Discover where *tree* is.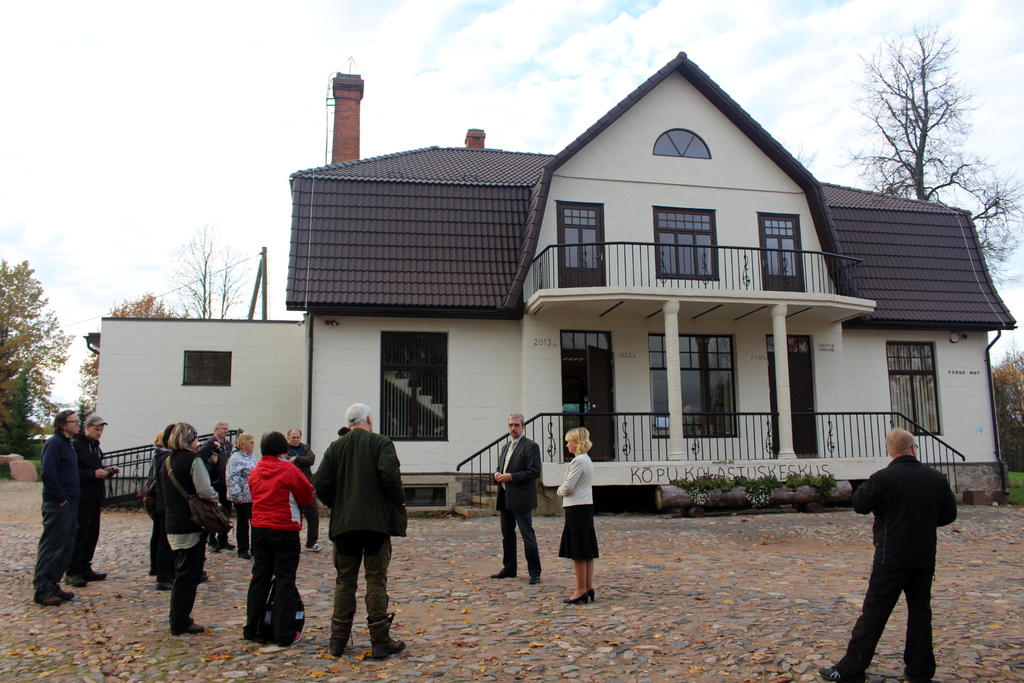
Discovered at (left=832, top=20, right=1023, bottom=298).
